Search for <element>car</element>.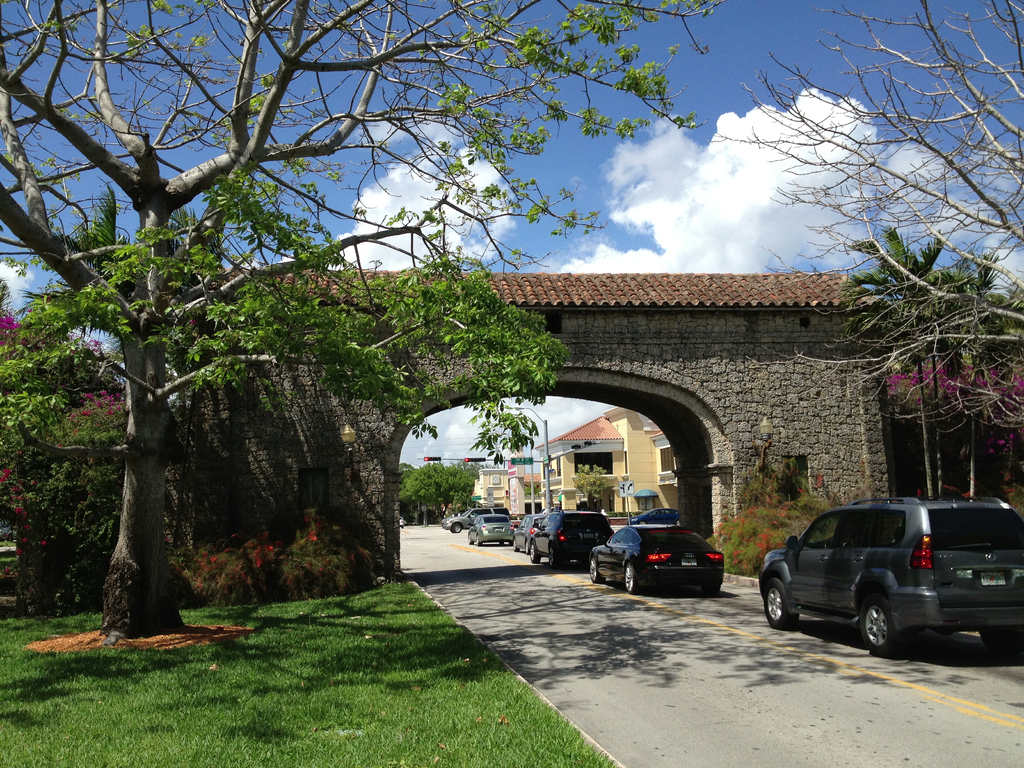
Found at box(632, 505, 681, 521).
